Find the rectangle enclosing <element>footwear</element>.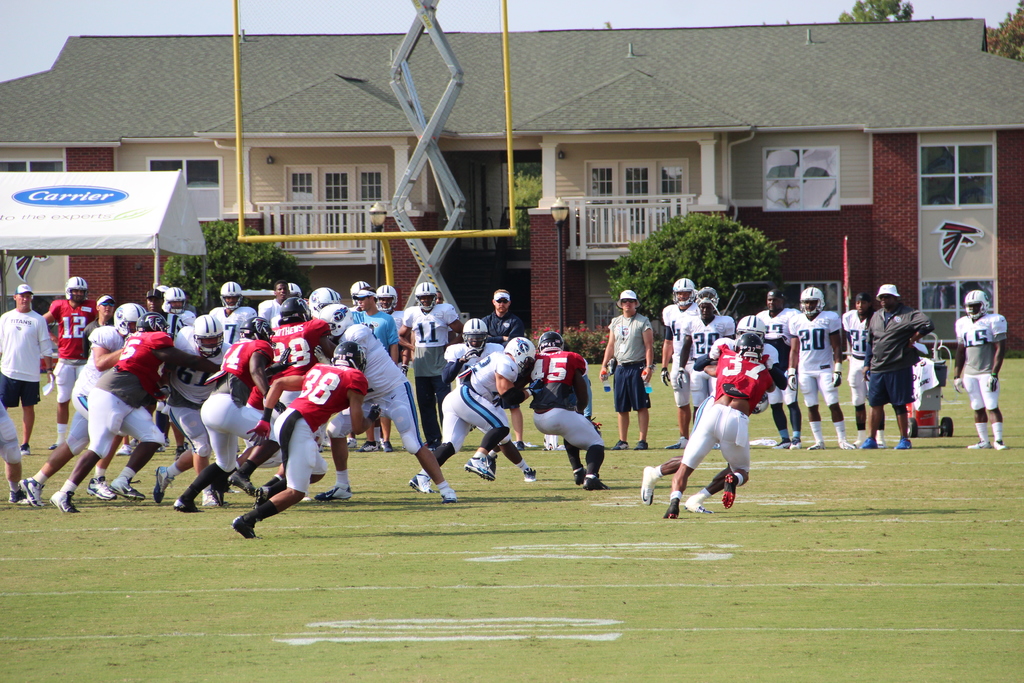
685/490/702/511.
